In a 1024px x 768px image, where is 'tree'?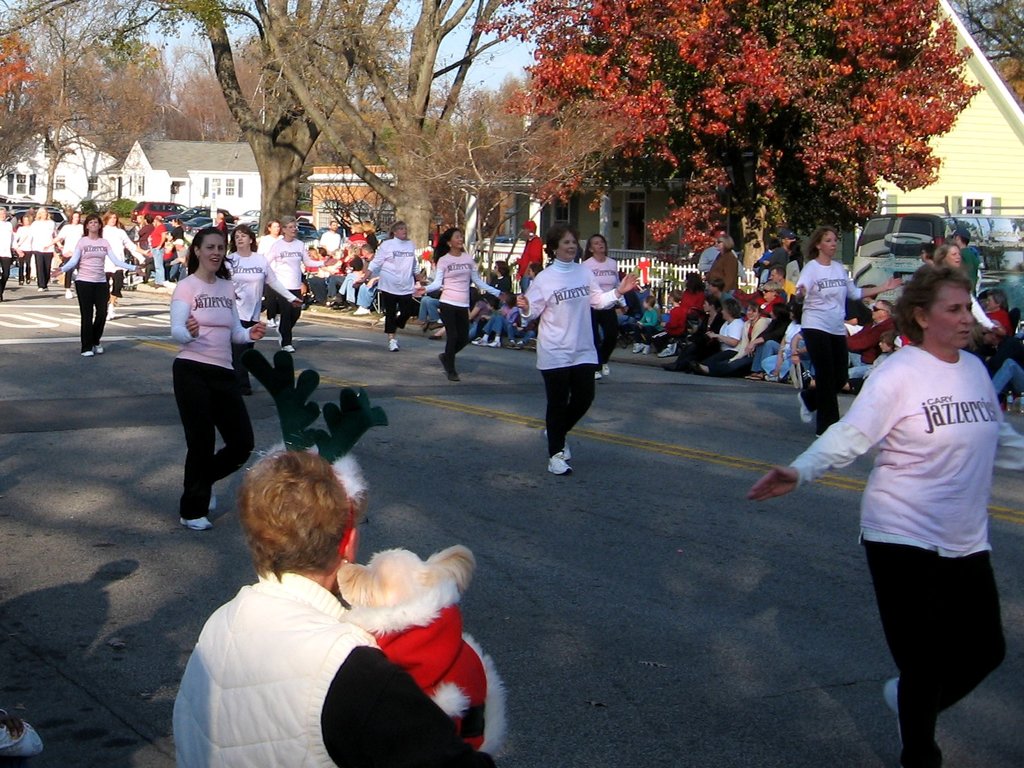
(945,0,1023,76).
